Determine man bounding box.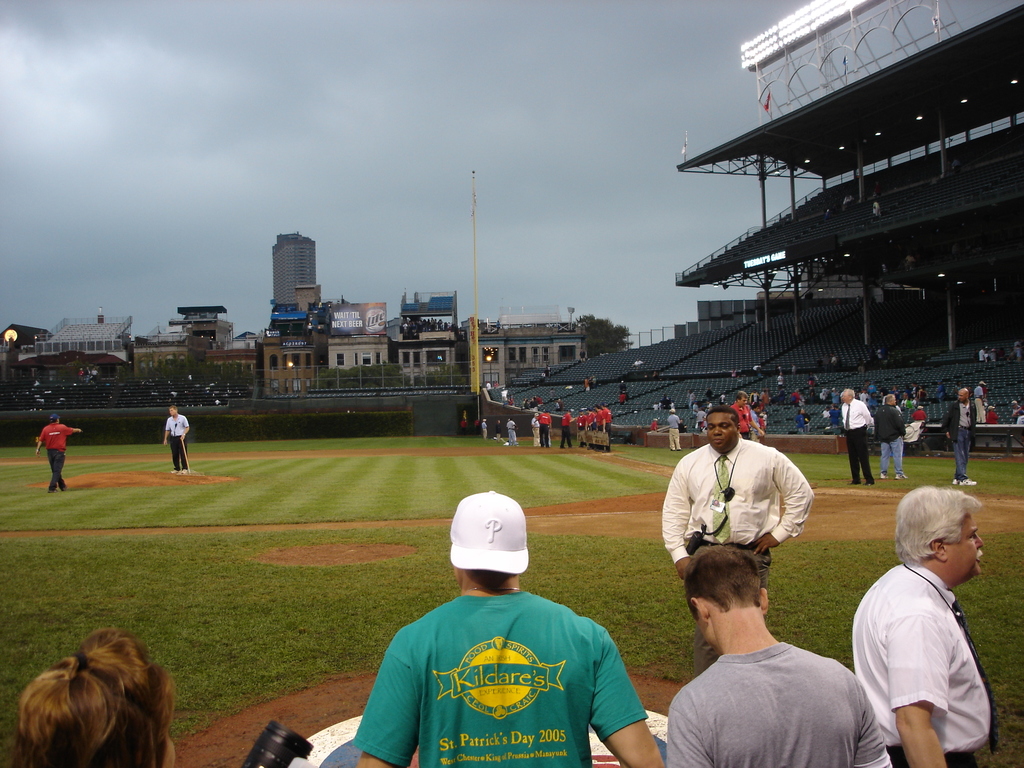
Determined: <region>943, 389, 979, 483</region>.
